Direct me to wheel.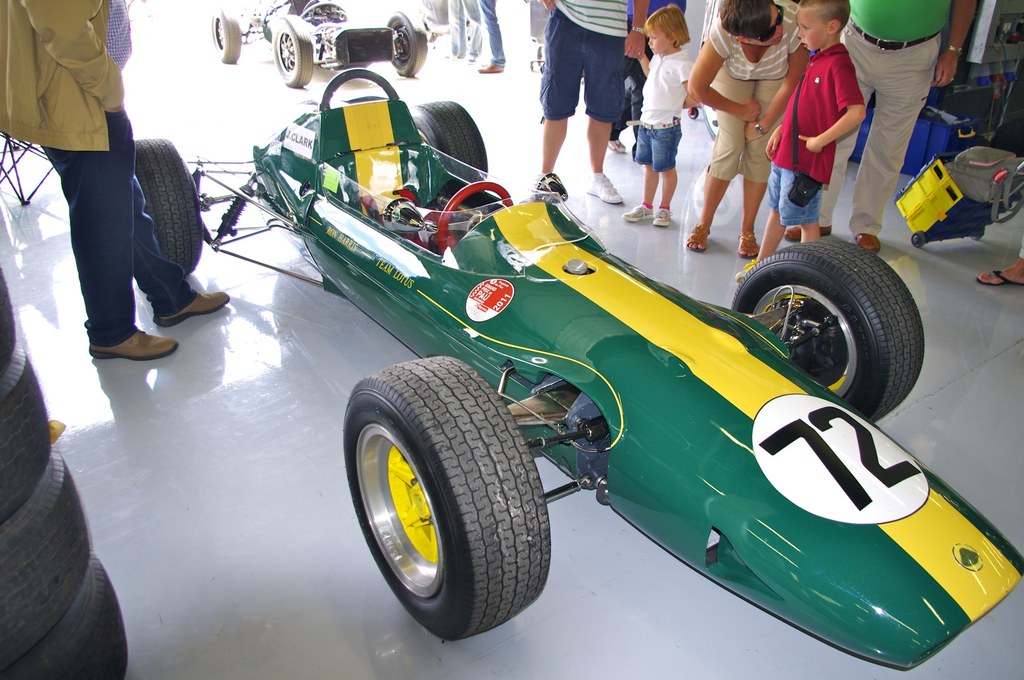
Direction: pyautogui.locateOnScreen(212, 8, 241, 61).
